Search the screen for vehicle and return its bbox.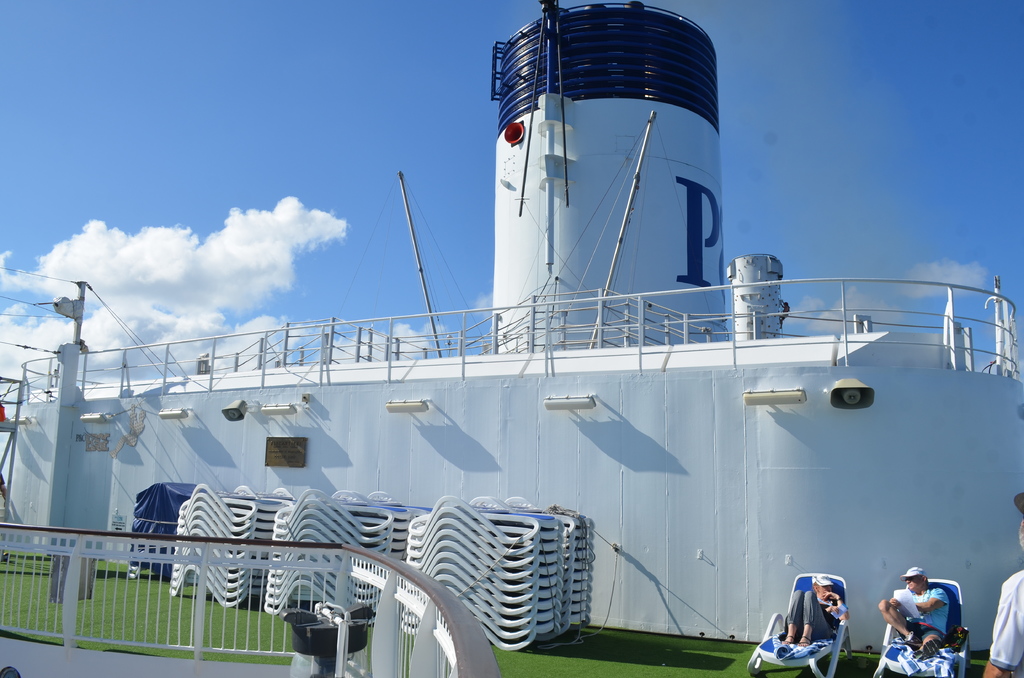
Found: 108, 103, 981, 641.
